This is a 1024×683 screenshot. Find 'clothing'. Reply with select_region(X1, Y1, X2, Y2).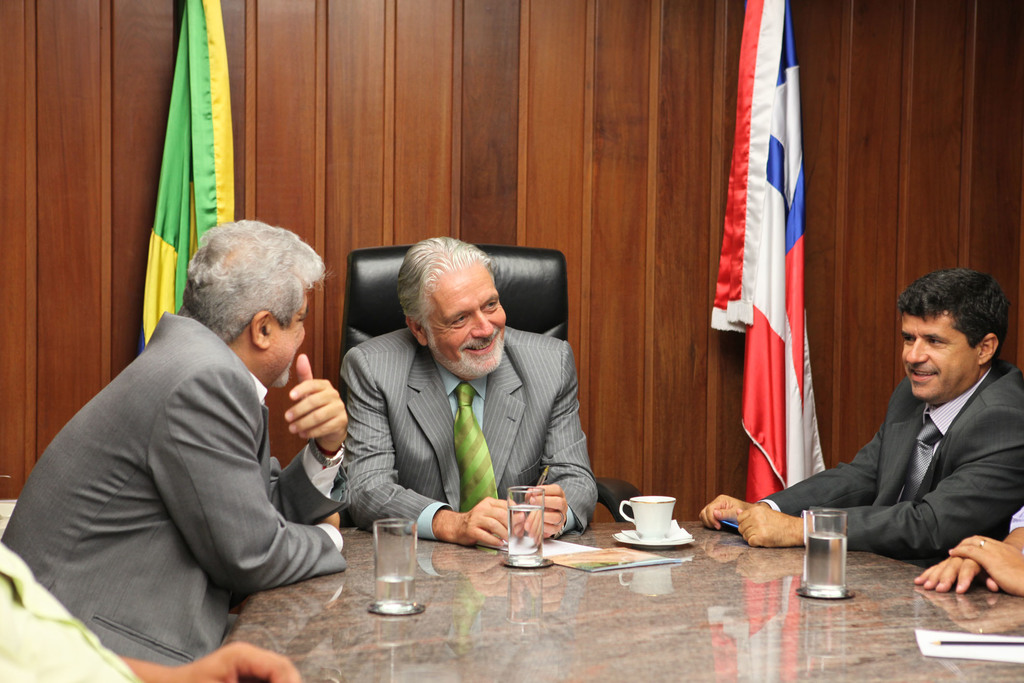
select_region(752, 358, 1023, 588).
